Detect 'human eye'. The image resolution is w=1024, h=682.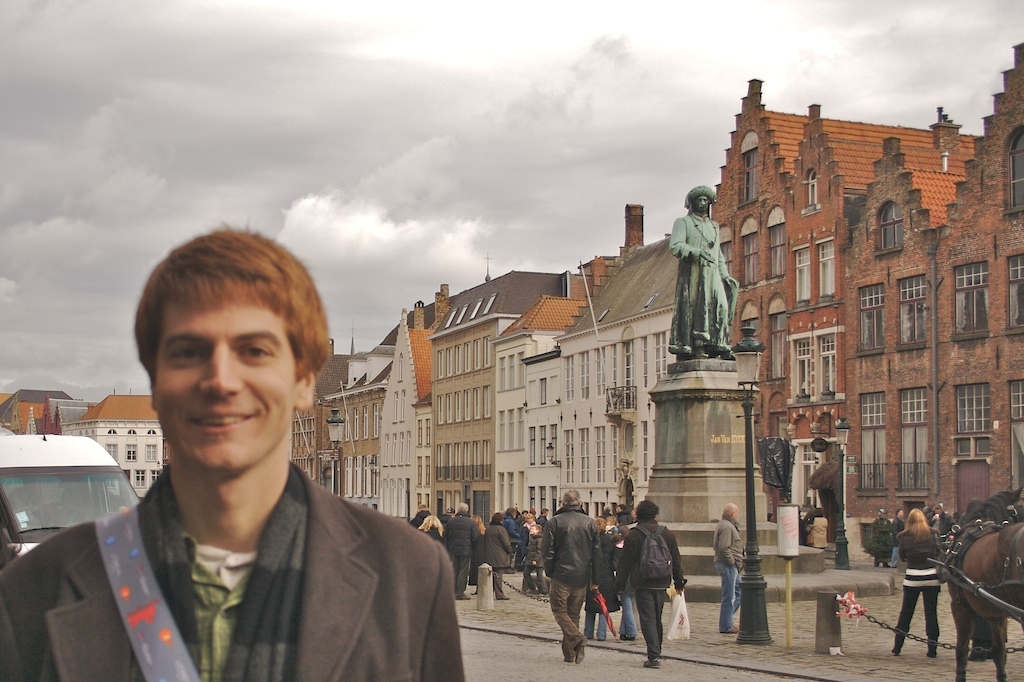
box=[238, 339, 276, 369].
